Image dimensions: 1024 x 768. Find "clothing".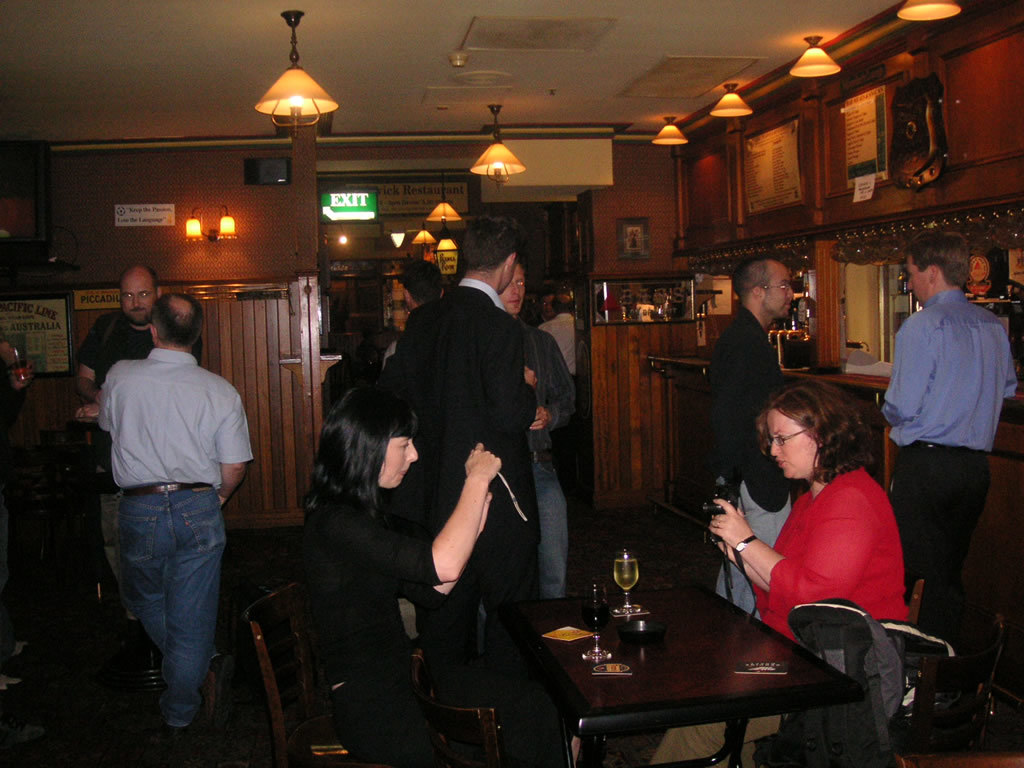
region(382, 278, 529, 695).
